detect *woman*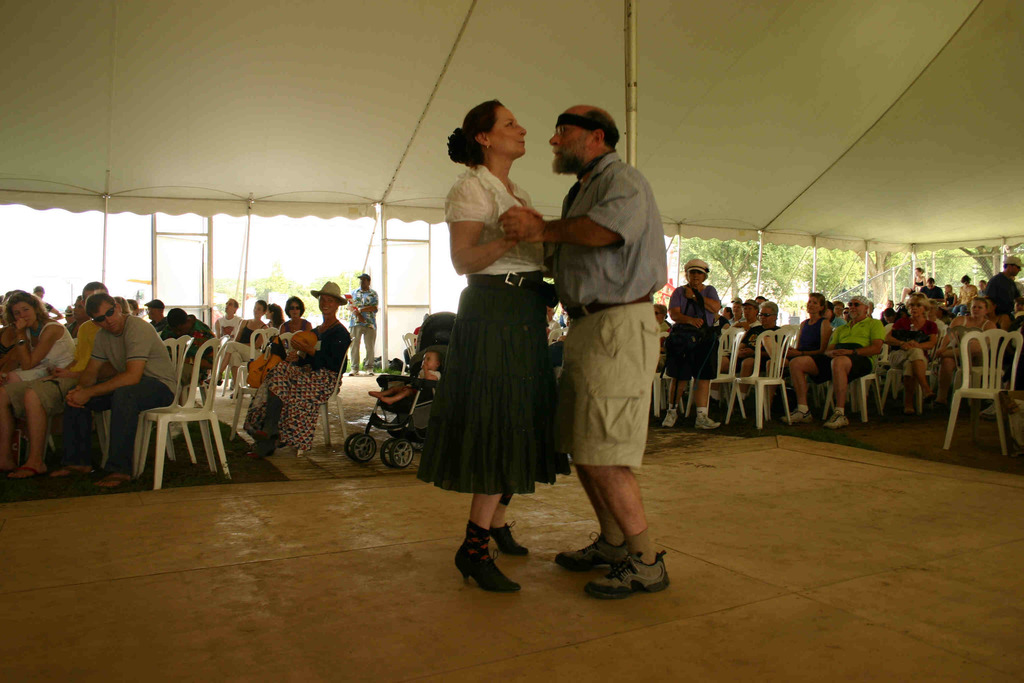
box=[797, 292, 883, 429]
